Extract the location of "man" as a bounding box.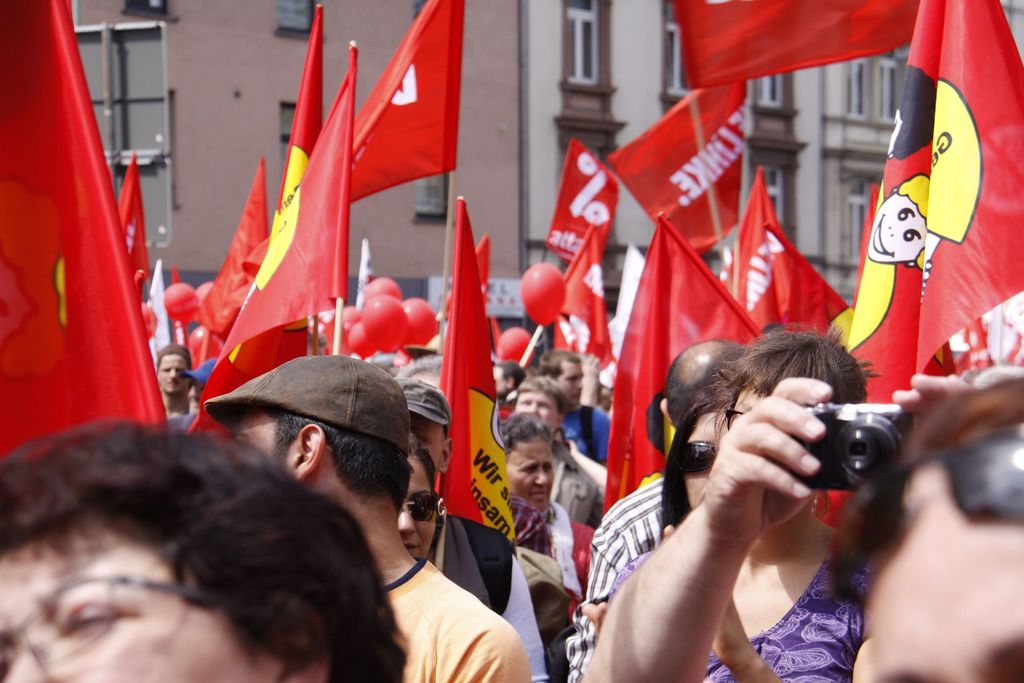
Rect(393, 383, 531, 612).
